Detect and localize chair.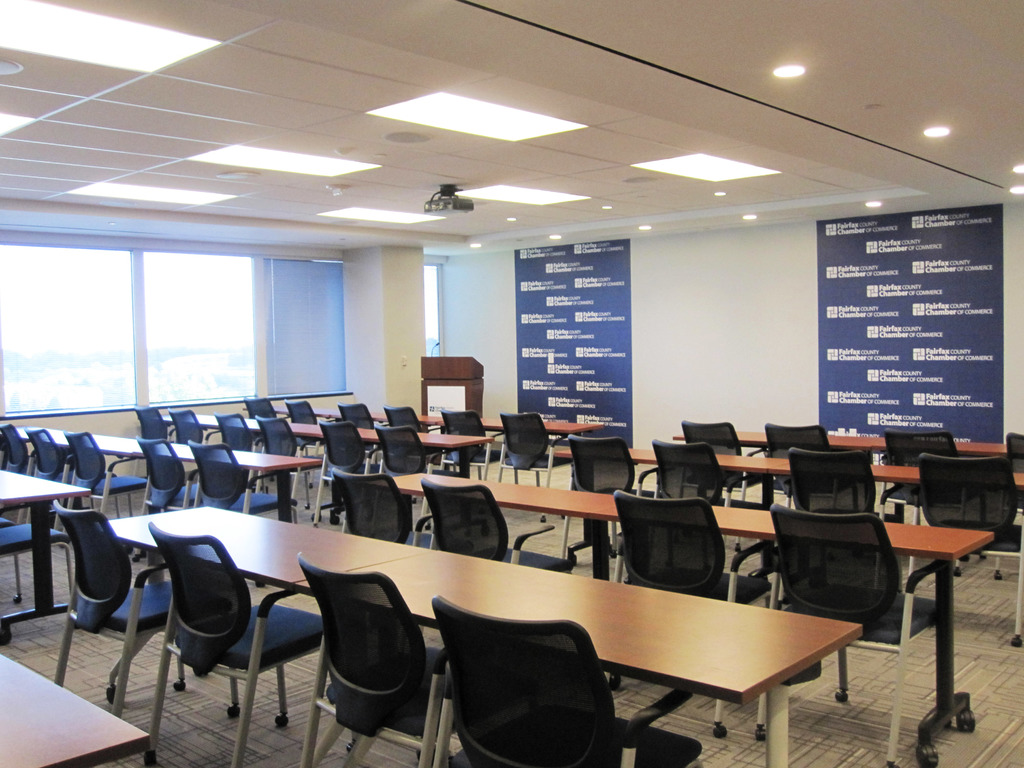
Localized at [x1=330, y1=399, x2=382, y2=433].
